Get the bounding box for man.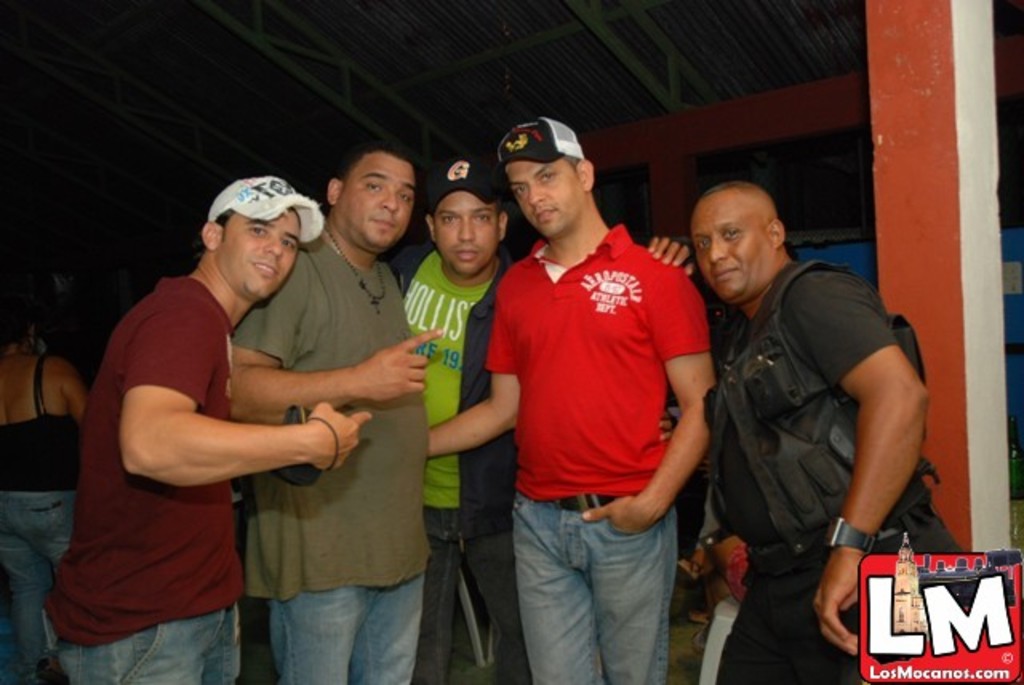
Rect(226, 147, 438, 683).
